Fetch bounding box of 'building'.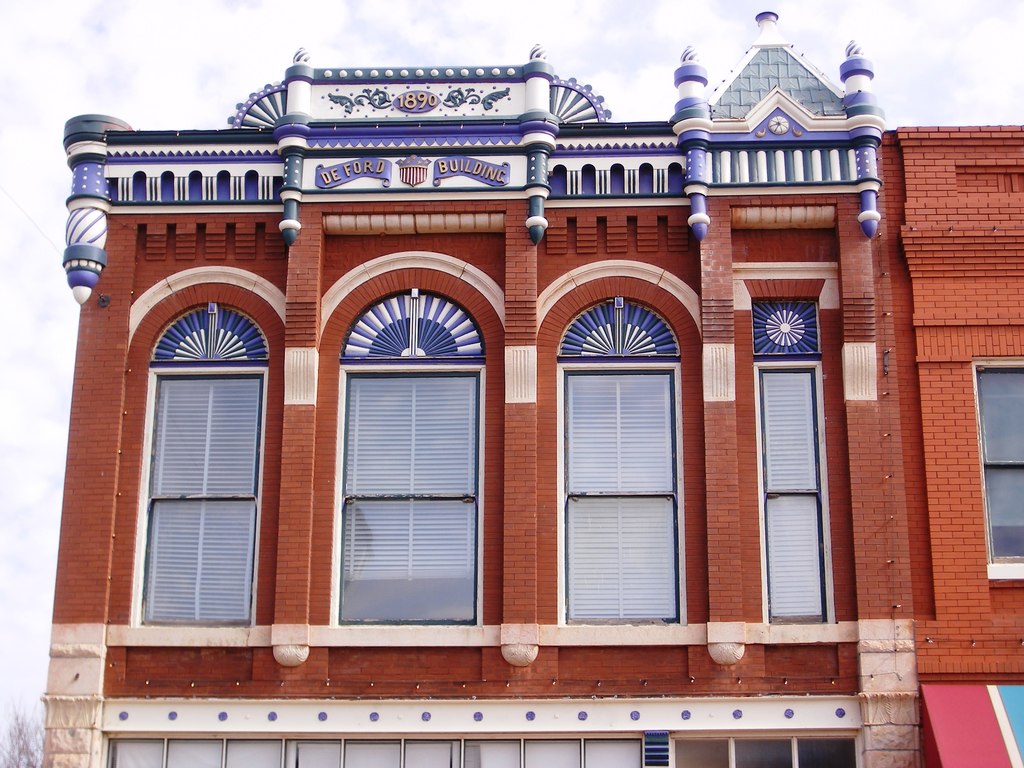
Bbox: bbox=(37, 8, 1023, 767).
